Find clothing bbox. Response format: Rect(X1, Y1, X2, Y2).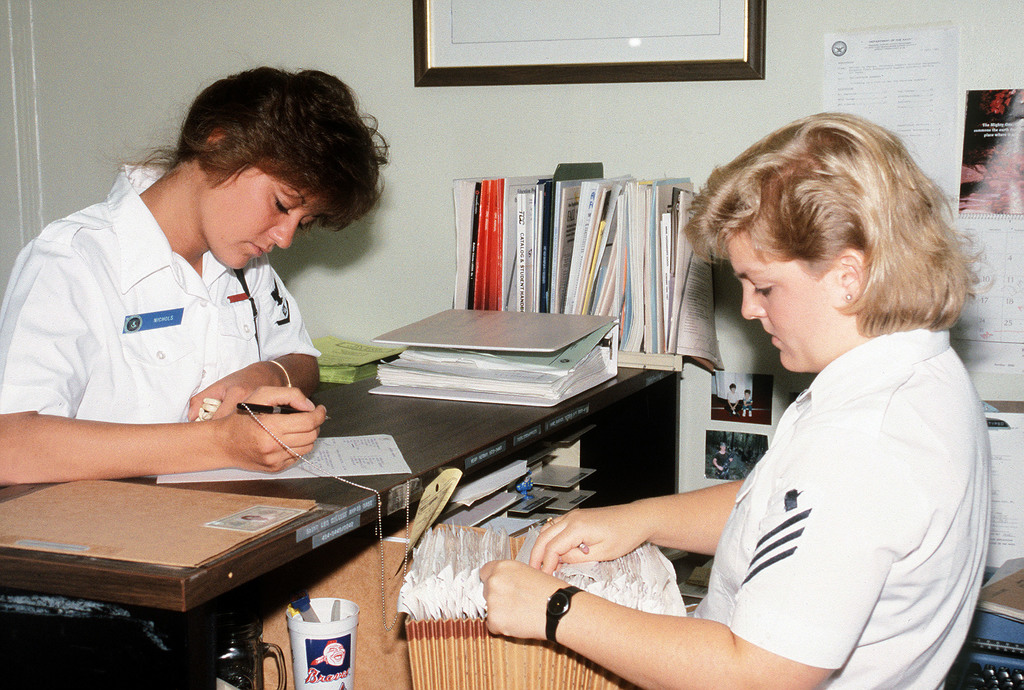
Rect(0, 156, 326, 438).
